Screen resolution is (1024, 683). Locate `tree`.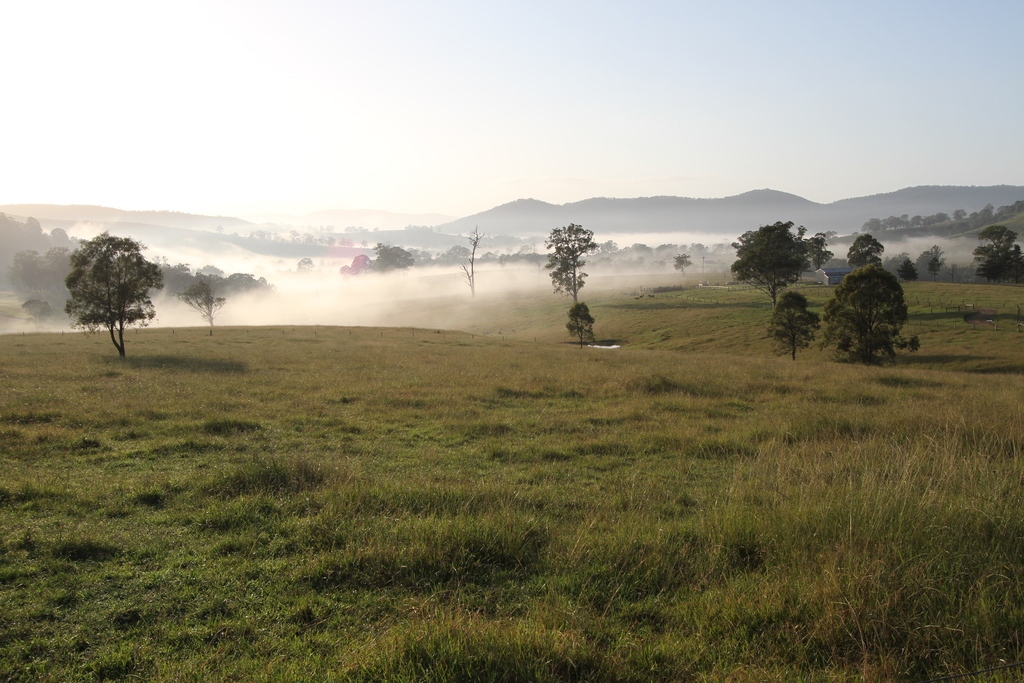
locate(968, 220, 1023, 300).
